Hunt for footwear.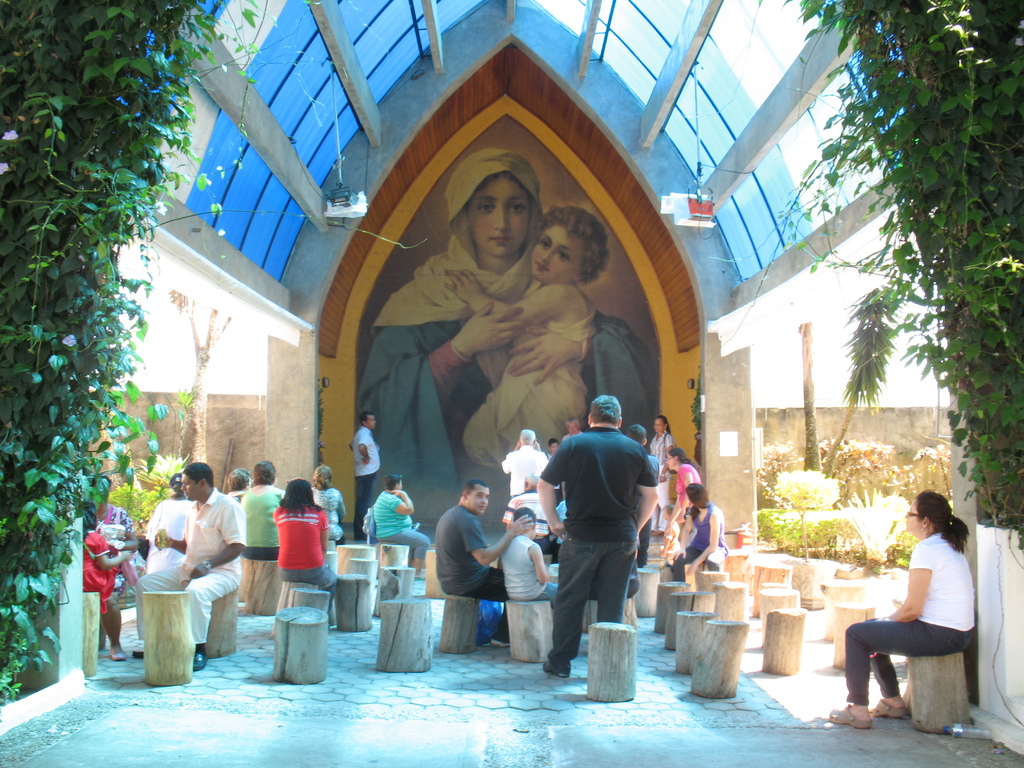
Hunted down at Rect(541, 657, 572, 676).
